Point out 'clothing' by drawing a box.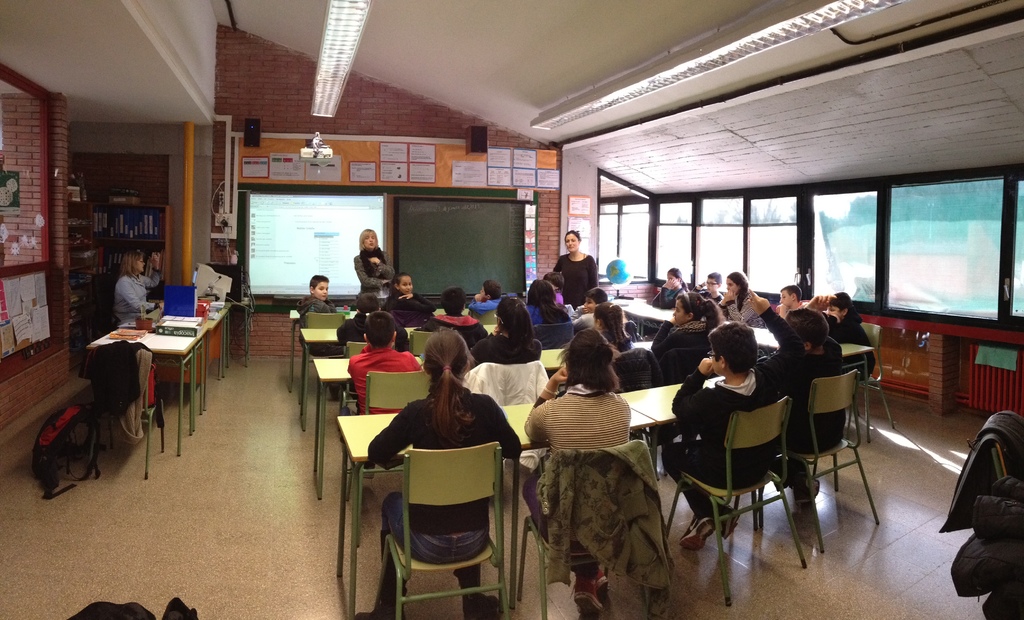
box(602, 325, 633, 351).
